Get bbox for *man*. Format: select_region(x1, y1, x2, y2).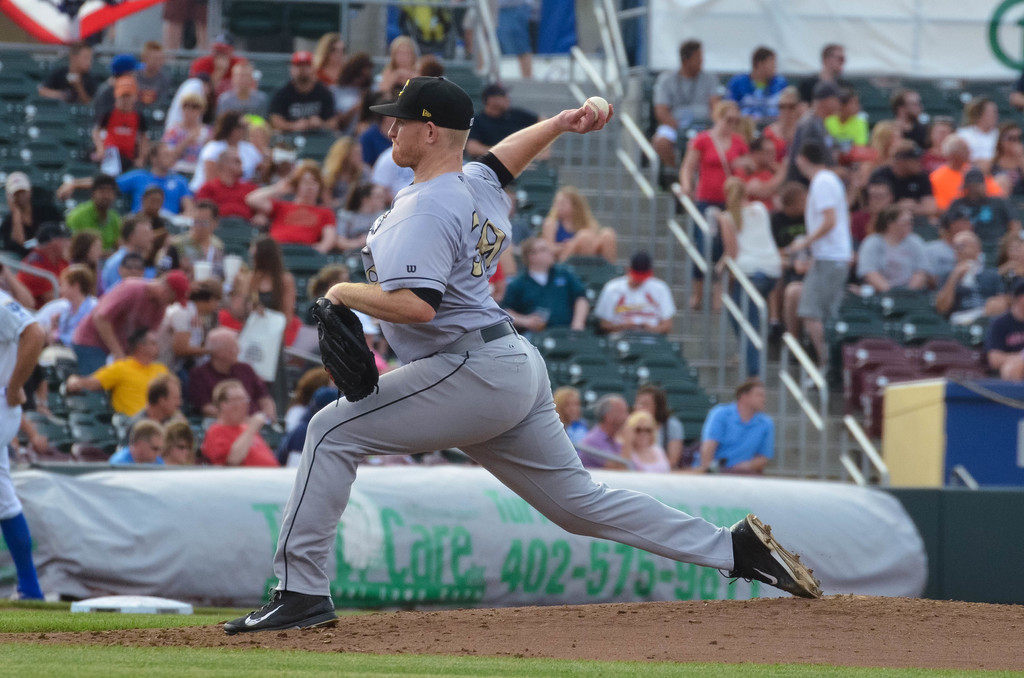
select_region(172, 204, 255, 292).
